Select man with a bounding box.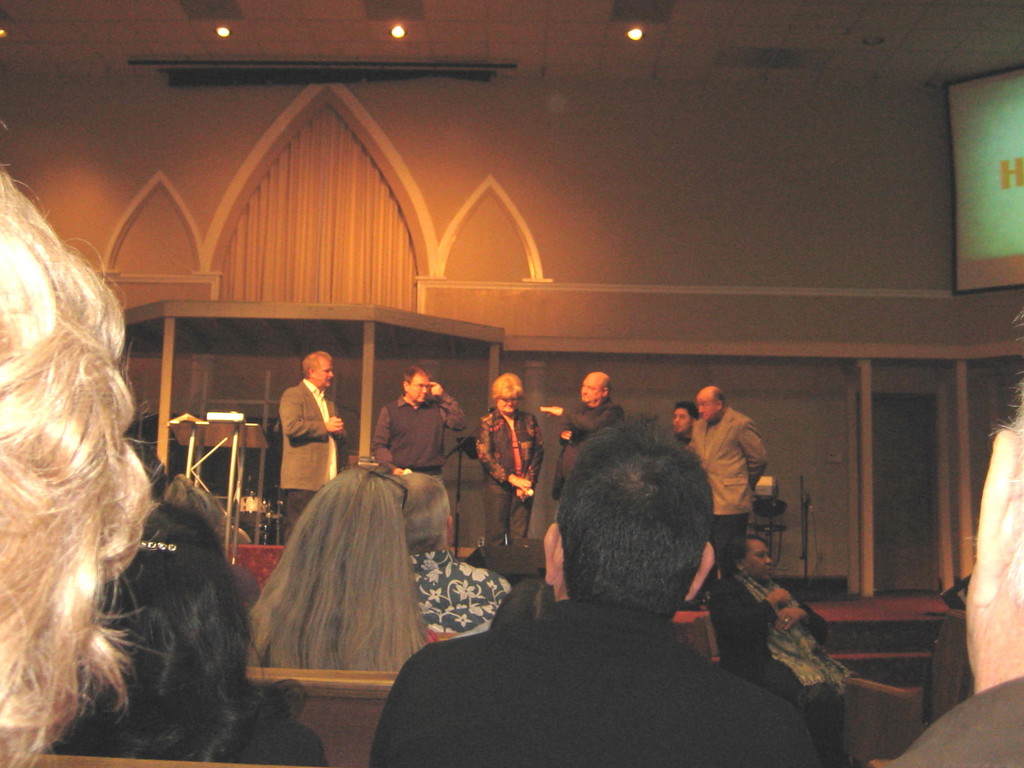
{"left": 371, "top": 366, "right": 464, "bottom": 481}.
